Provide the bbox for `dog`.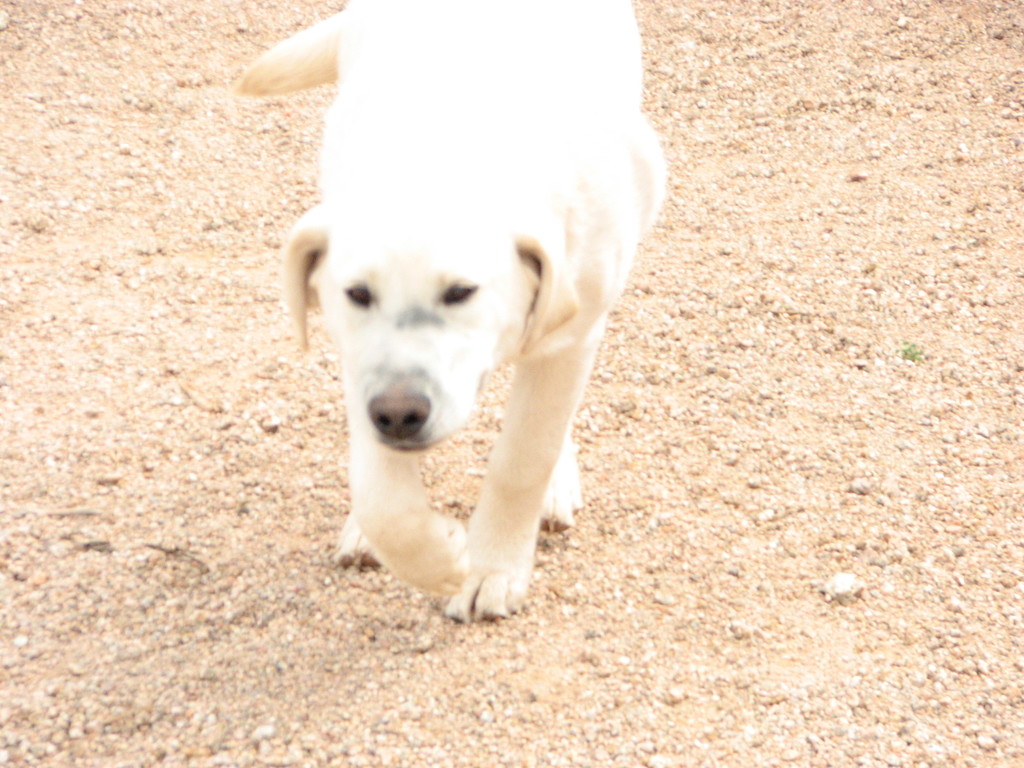
(230, 0, 670, 625).
